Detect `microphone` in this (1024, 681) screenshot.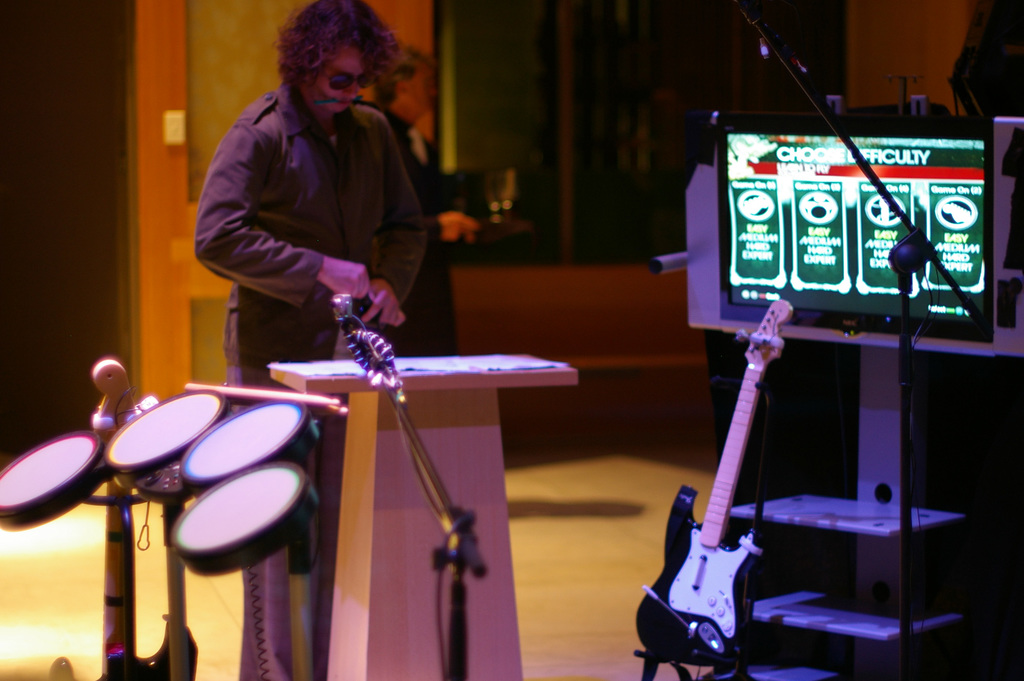
Detection: locate(327, 293, 352, 322).
